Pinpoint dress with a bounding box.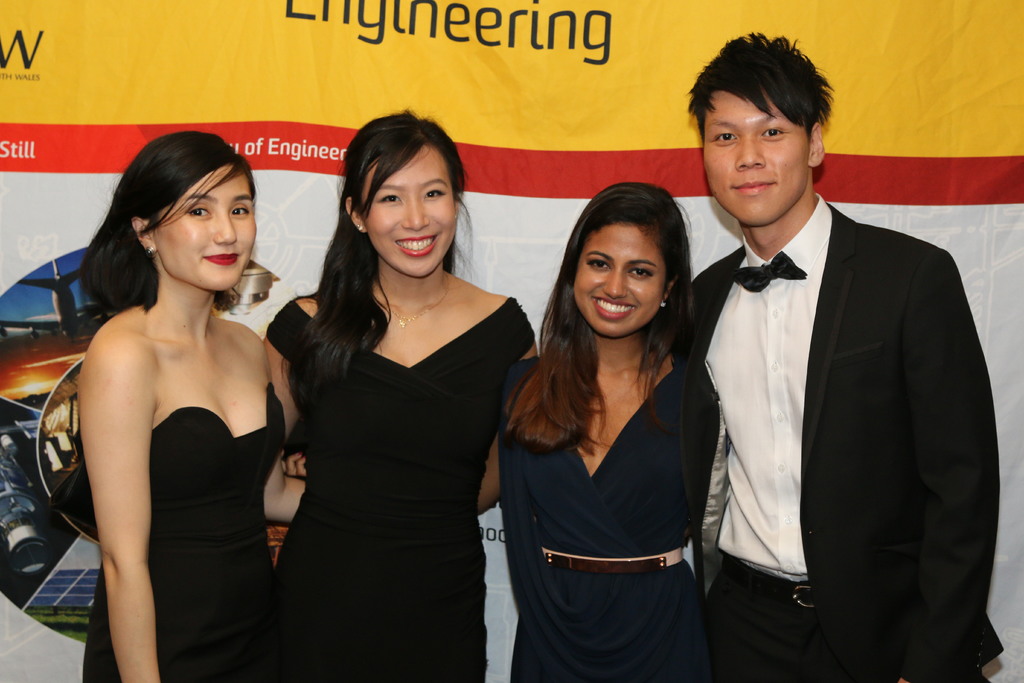
<bbox>83, 384, 289, 682</bbox>.
